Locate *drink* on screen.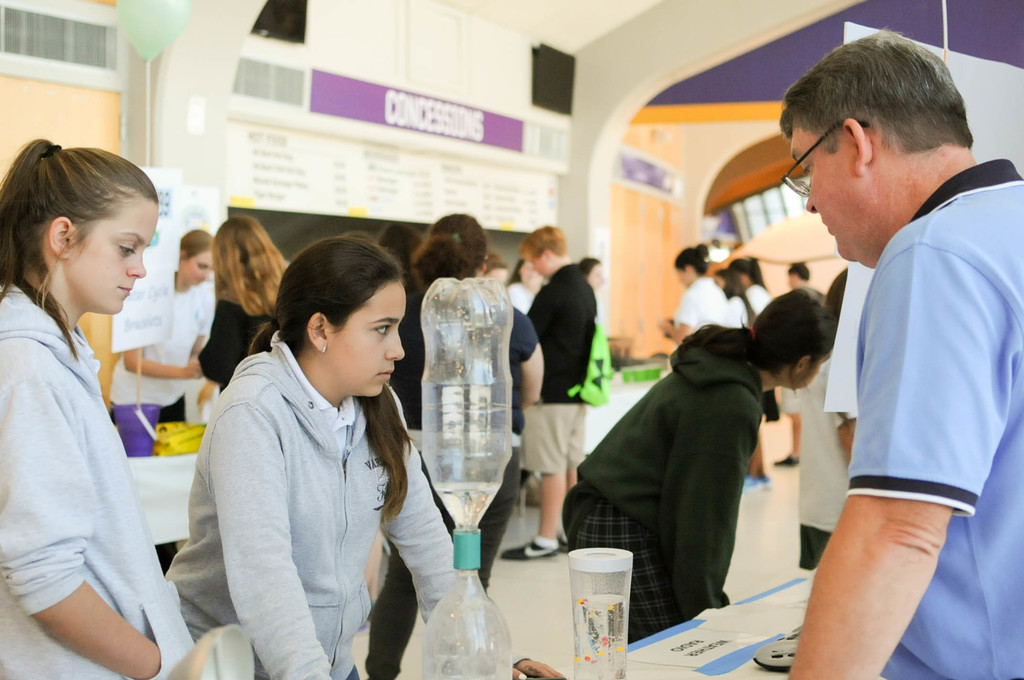
On screen at l=422, t=384, r=512, b=537.
